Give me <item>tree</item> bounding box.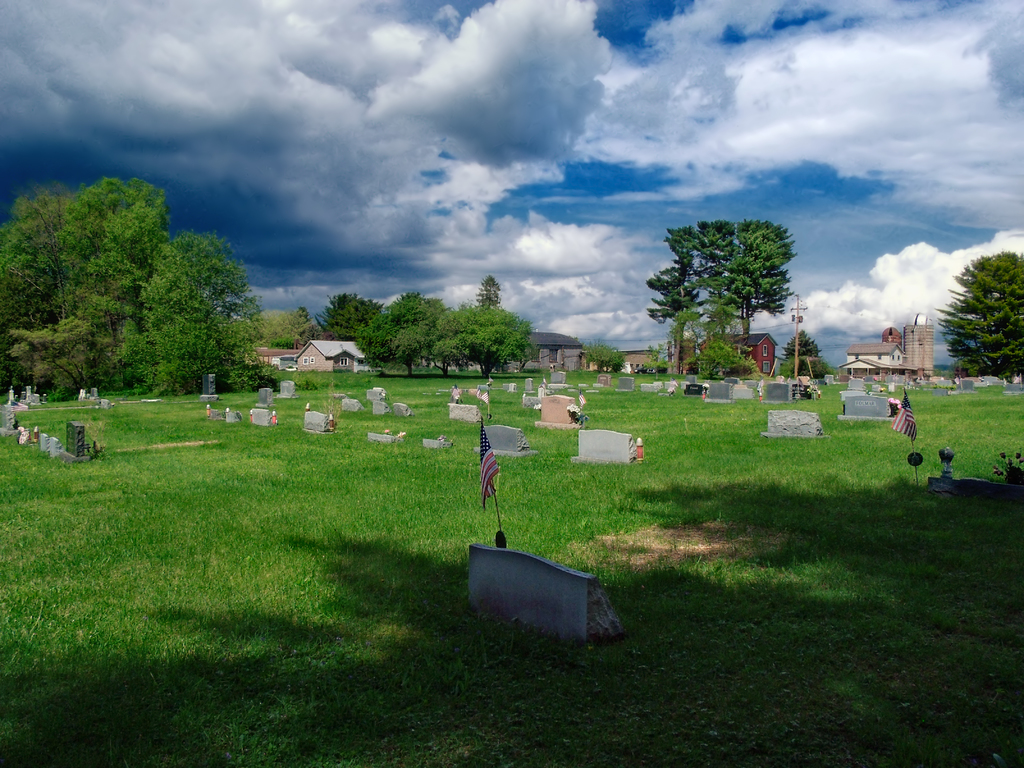
bbox=(143, 230, 262, 400).
